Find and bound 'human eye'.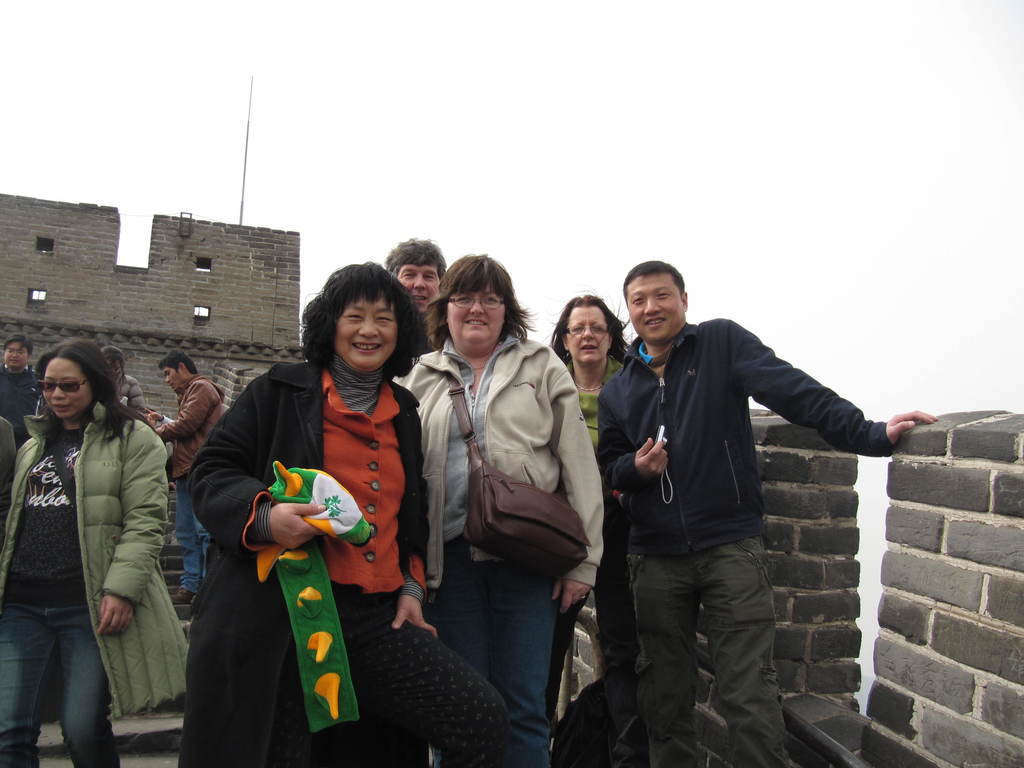
Bound: pyautogui.locateOnScreen(571, 324, 584, 333).
